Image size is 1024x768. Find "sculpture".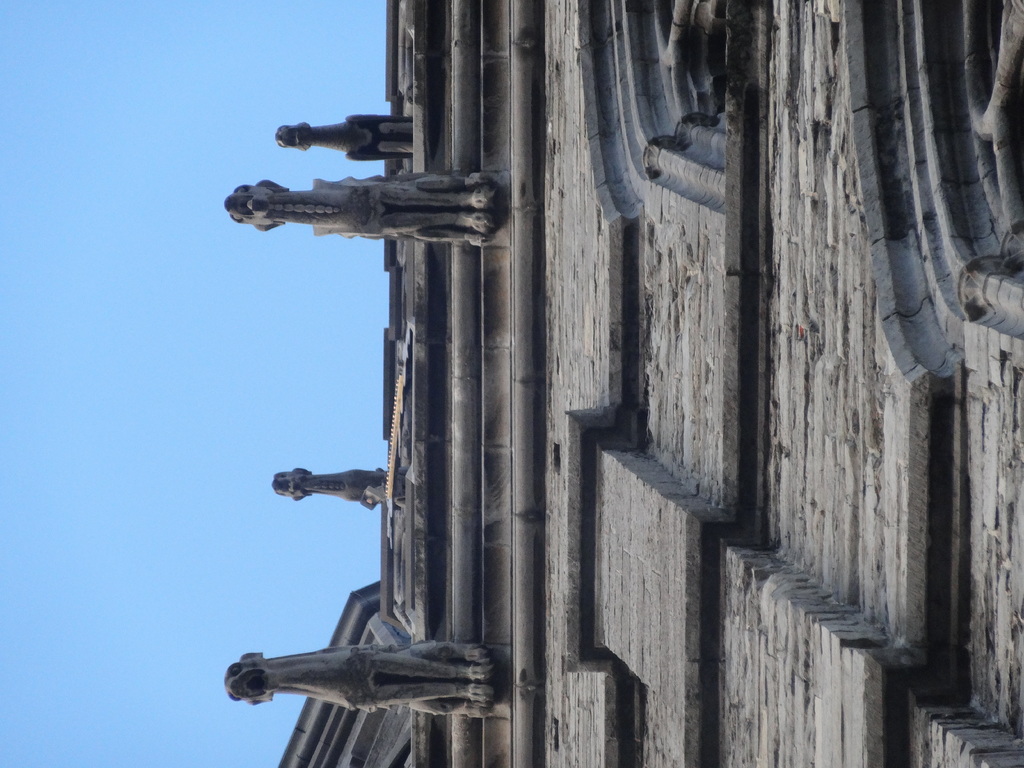
224 653 489 719.
